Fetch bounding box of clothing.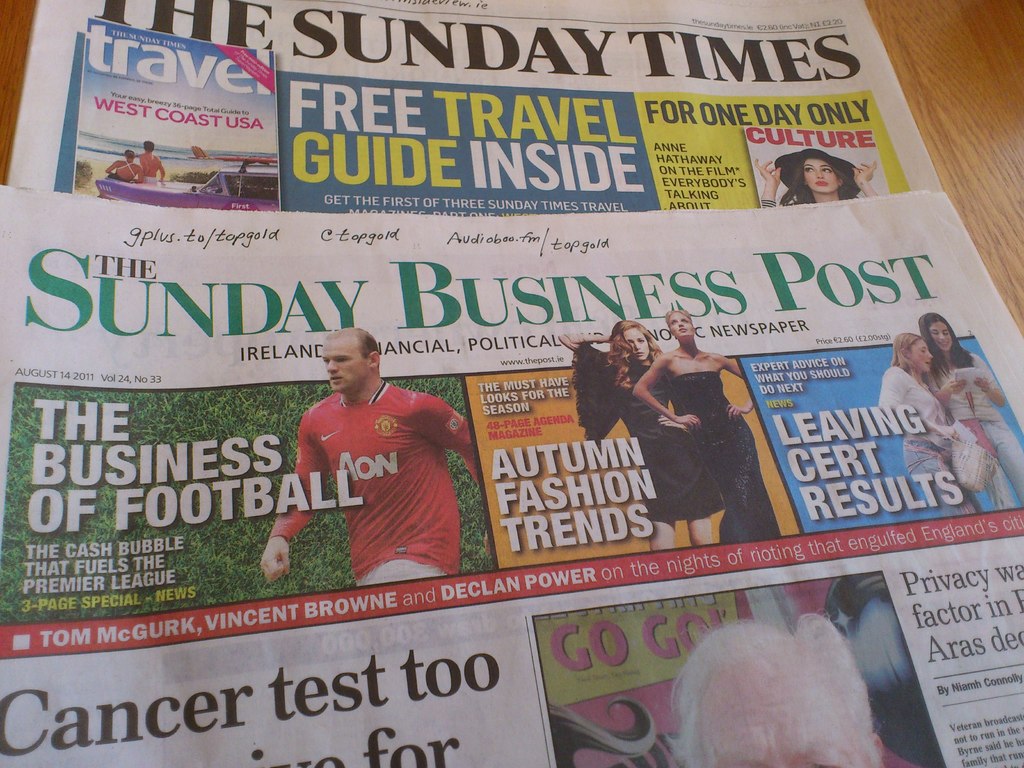
Bbox: (x1=930, y1=346, x2=1023, y2=511).
